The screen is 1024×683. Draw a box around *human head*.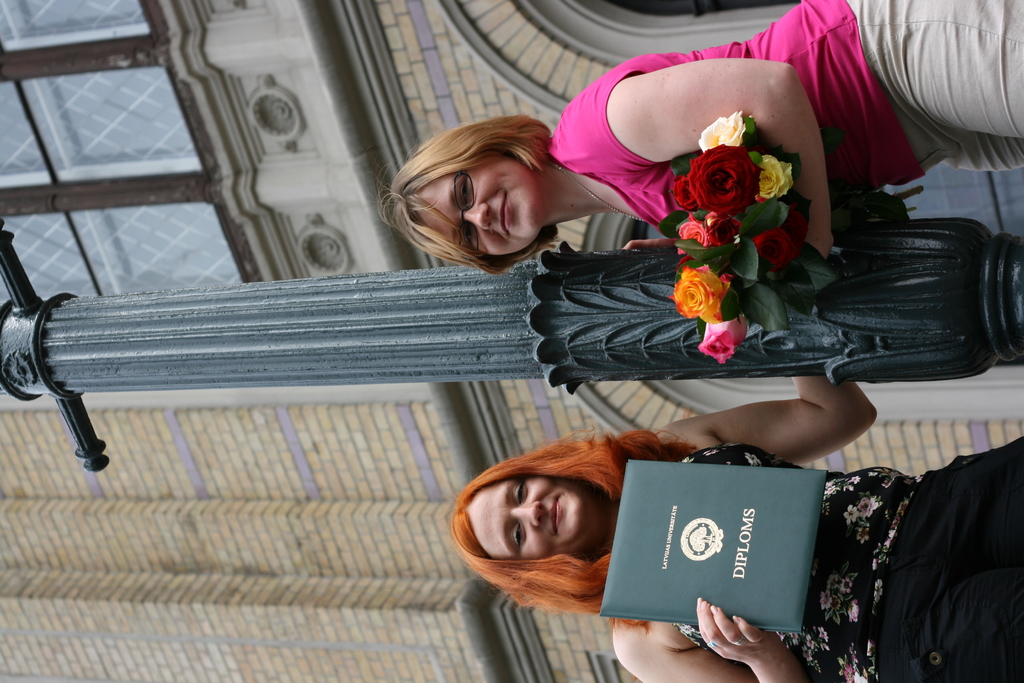
(x1=465, y1=457, x2=621, y2=595).
